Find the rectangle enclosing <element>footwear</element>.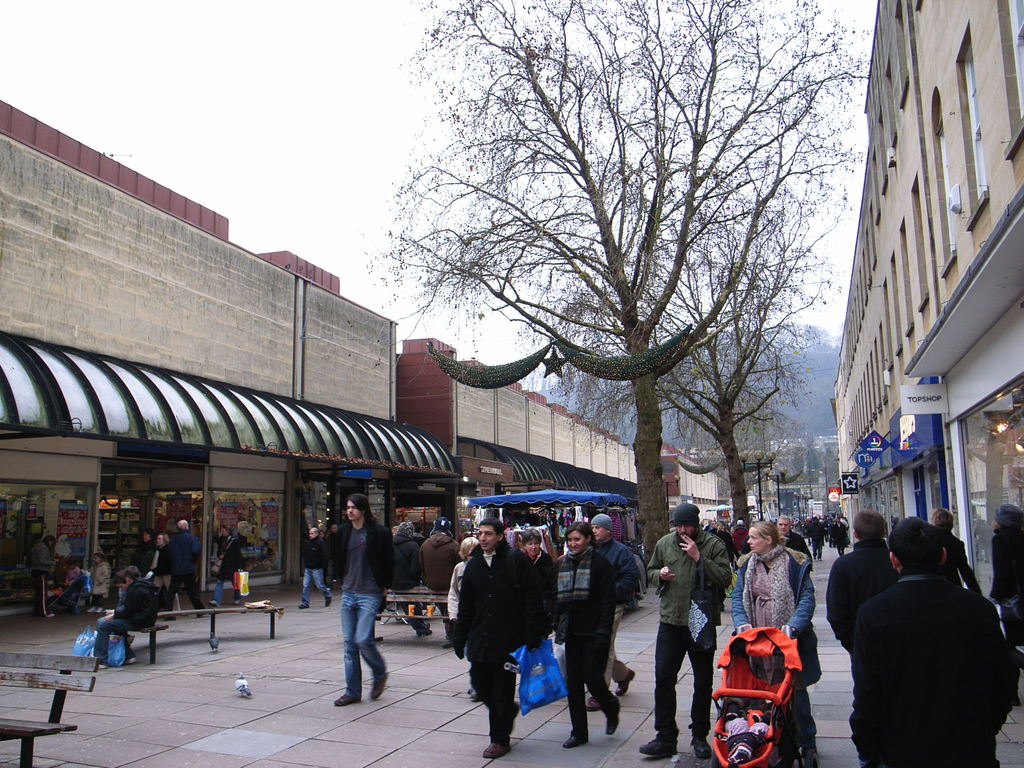
[334,692,361,705].
